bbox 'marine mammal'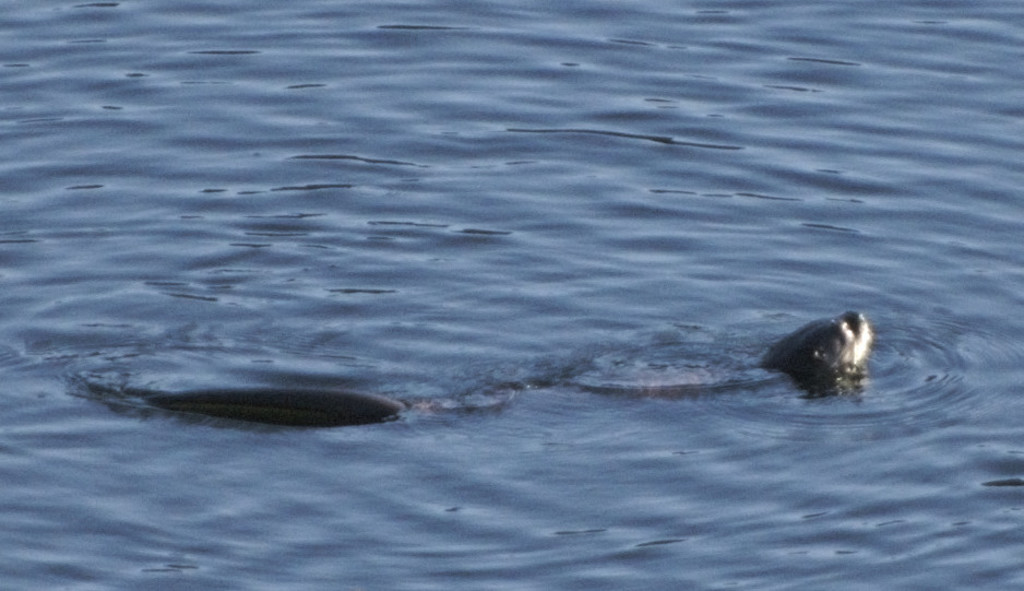
box=[126, 310, 868, 428]
